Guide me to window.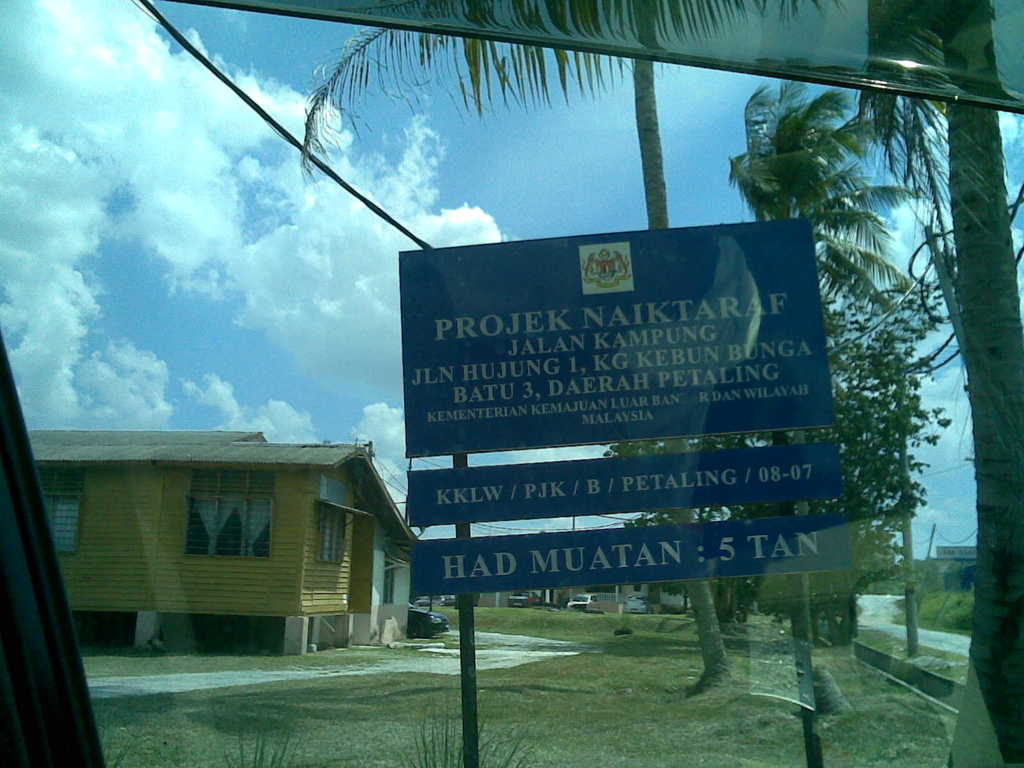
Guidance: <region>382, 558, 391, 605</region>.
